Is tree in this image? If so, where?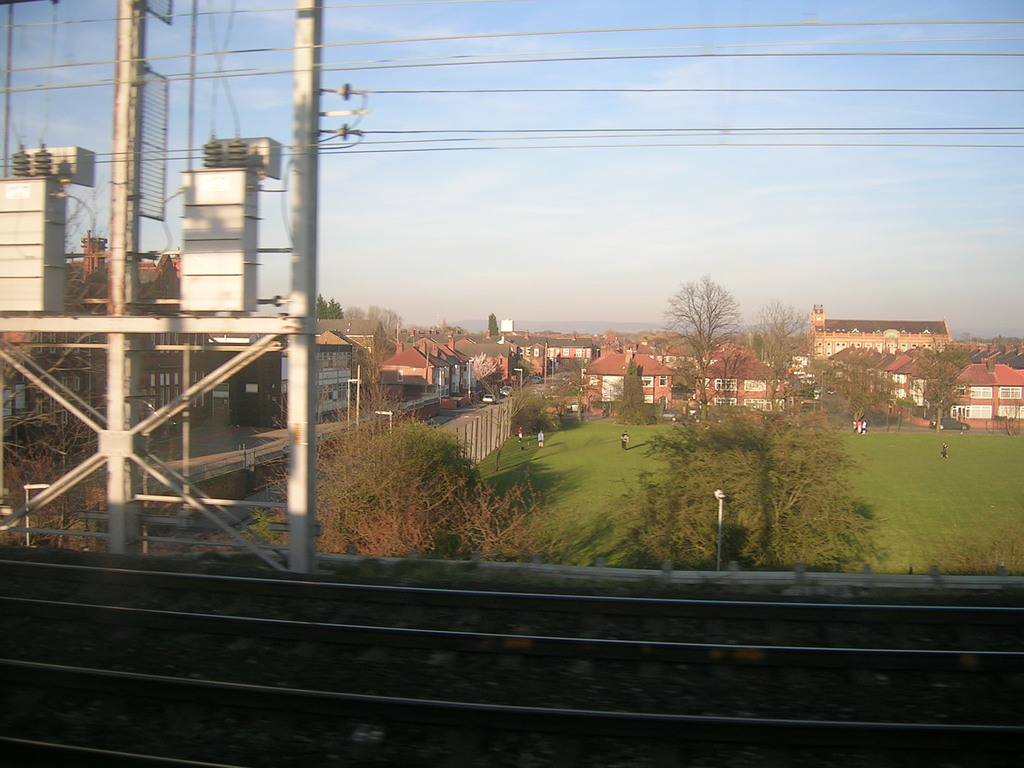
Yes, at BBox(316, 290, 336, 319).
